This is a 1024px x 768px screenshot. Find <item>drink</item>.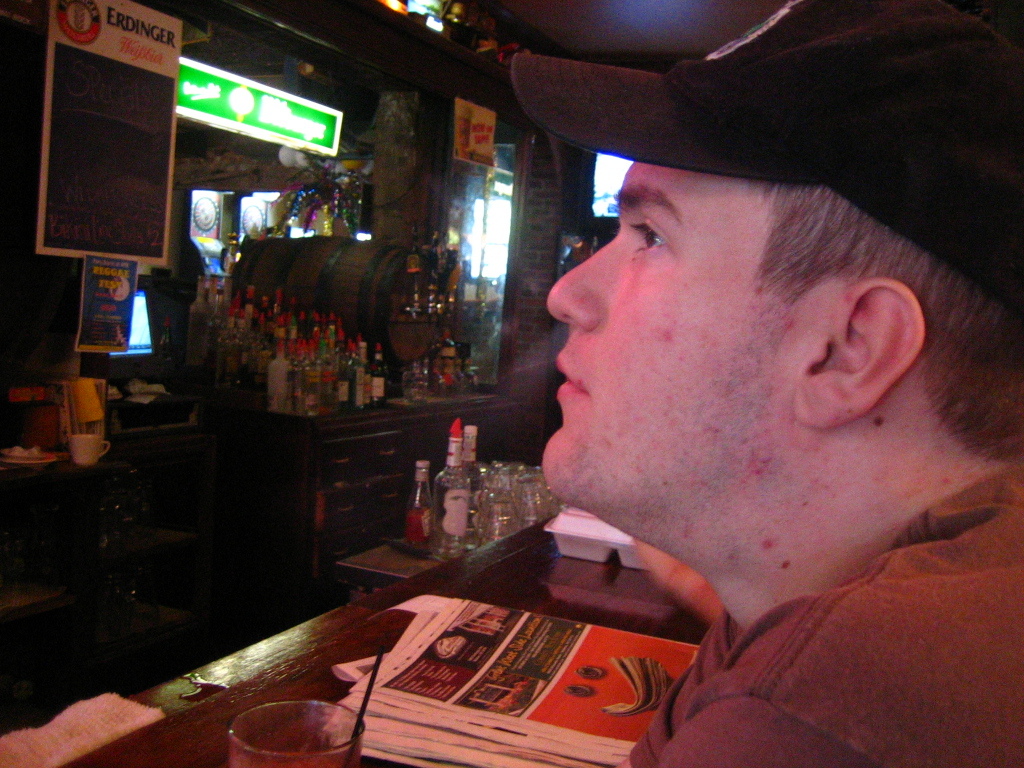
Bounding box: {"x1": 186, "y1": 274, "x2": 207, "y2": 365}.
